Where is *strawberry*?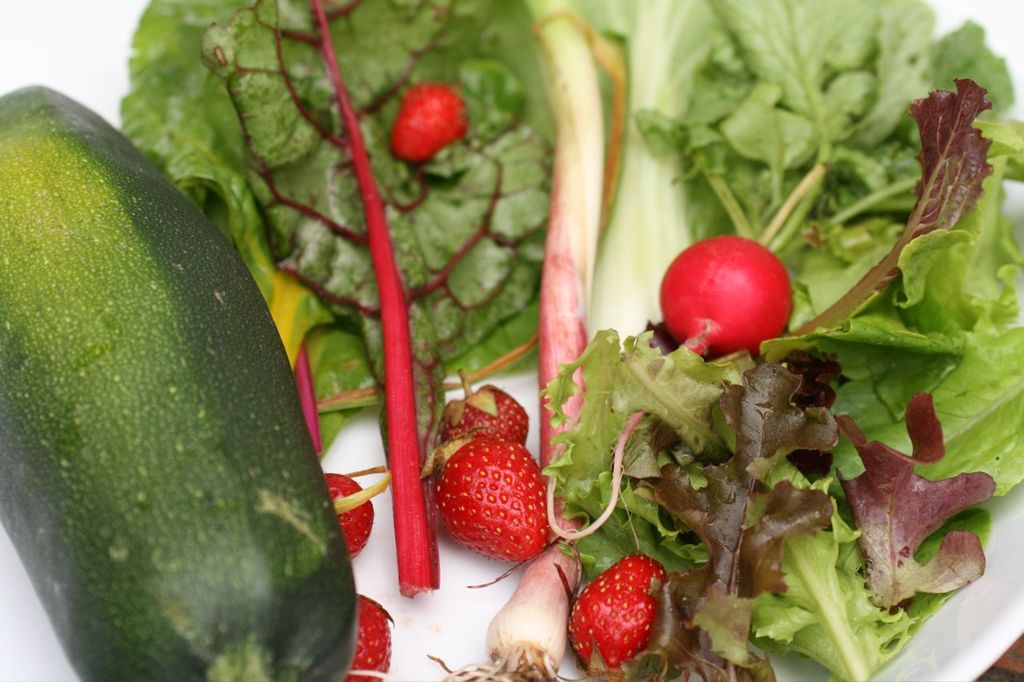
346, 597, 388, 681.
